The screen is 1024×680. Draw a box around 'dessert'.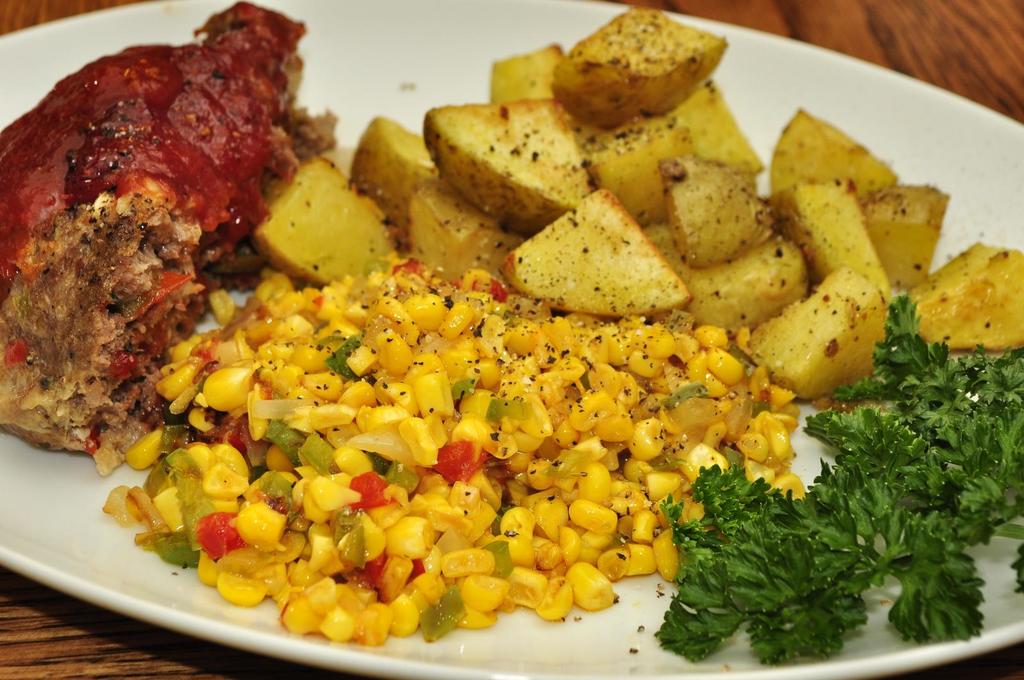
BBox(364, 121, 426, 221).
